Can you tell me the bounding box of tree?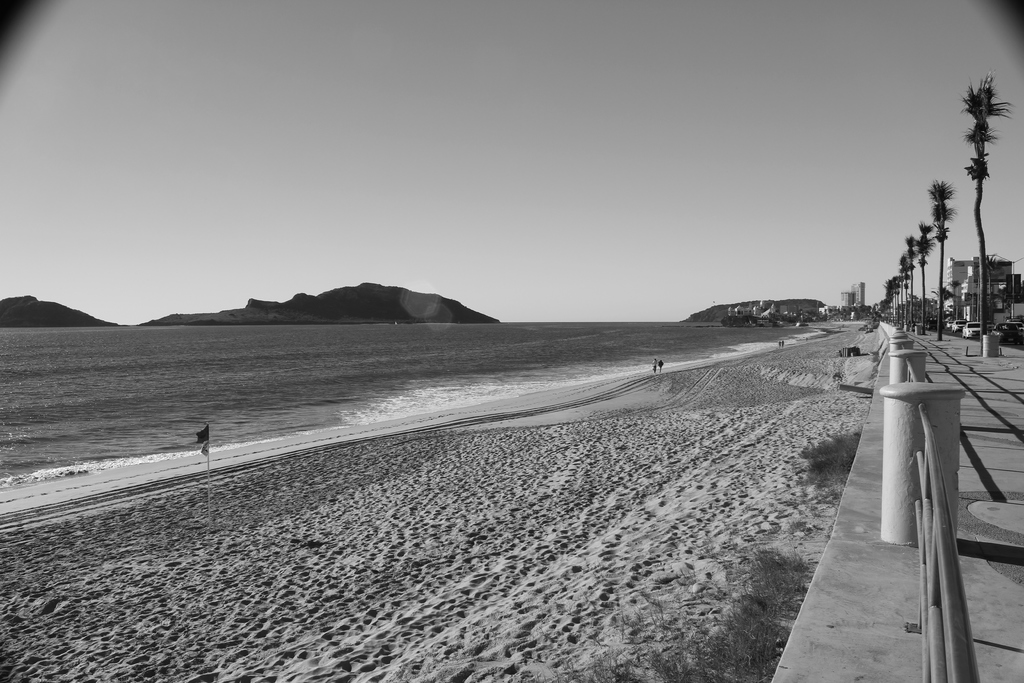
[723,315,741,328].
